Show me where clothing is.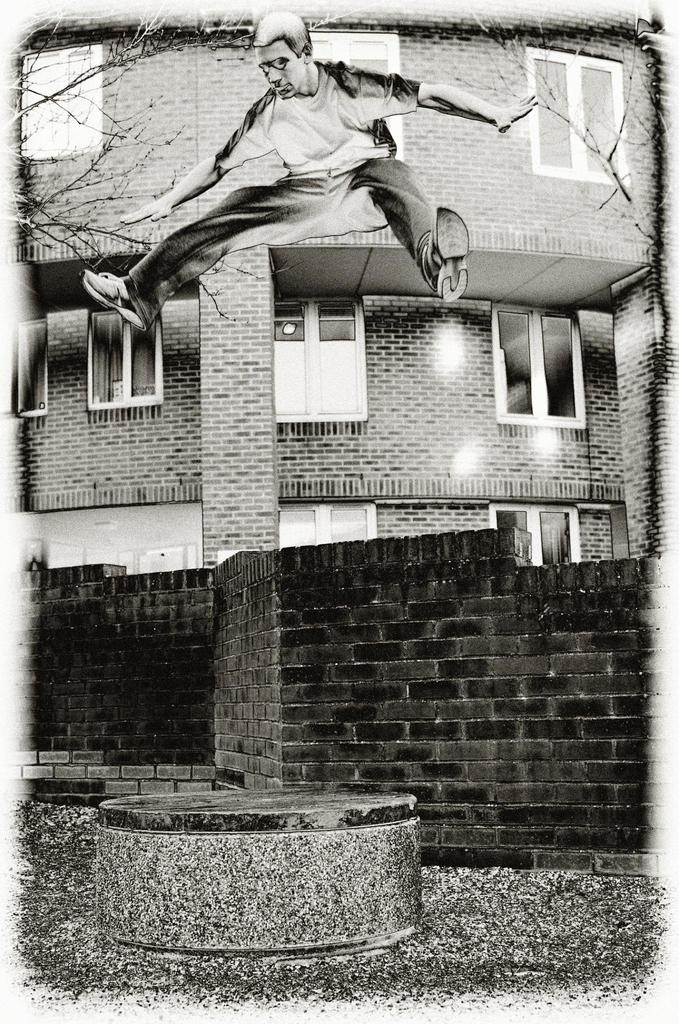
clothing is at <bbox>106, 20, 490, 330</bbox>.
